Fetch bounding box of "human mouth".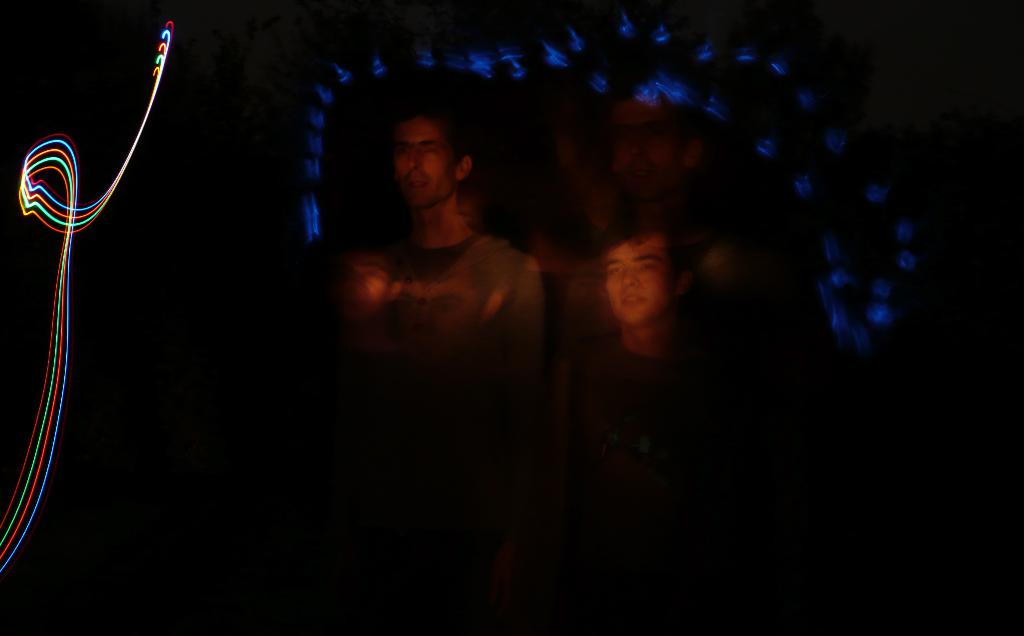
Bbox: x1=622 y1=296 x2=641 y2=303.
